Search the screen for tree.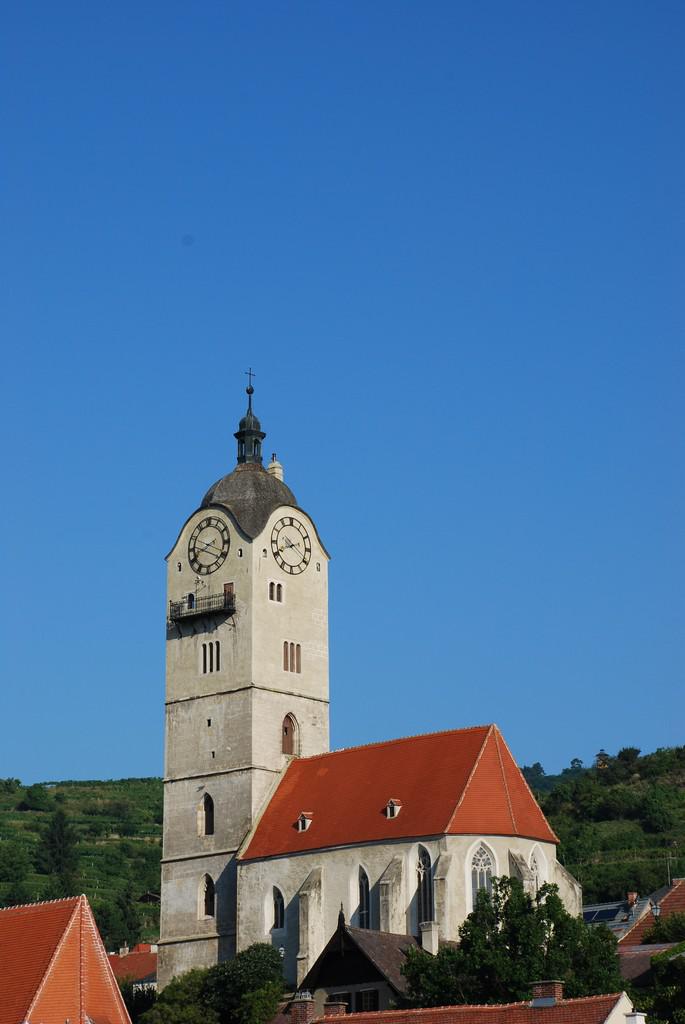
Found at {"x1": 91, "y1": 904, "x2": 128, "y2": 948}.
